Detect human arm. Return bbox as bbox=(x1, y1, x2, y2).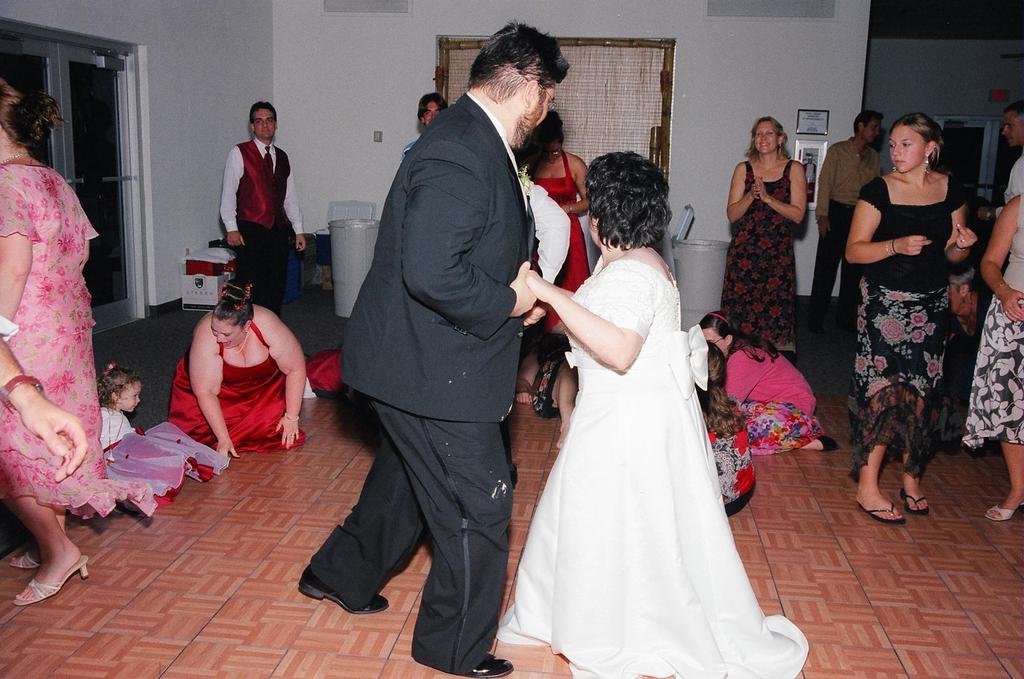
bbox=(844, 176, 930, 266).
